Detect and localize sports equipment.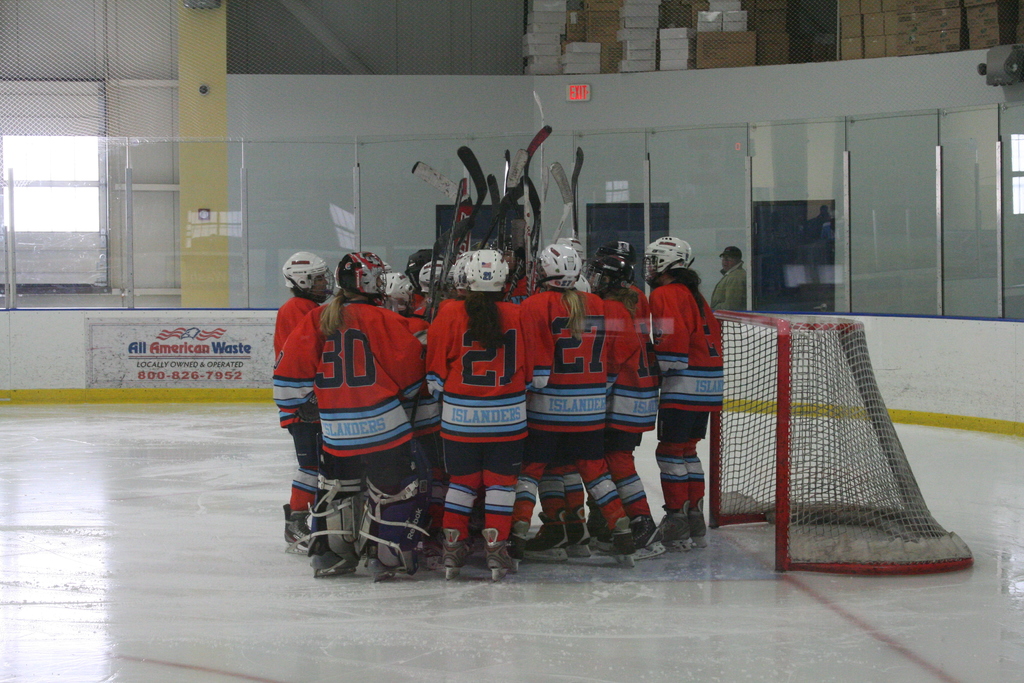
Localized at {"left": 643, "top": 235, "right": 692, "bottom": 285}.
